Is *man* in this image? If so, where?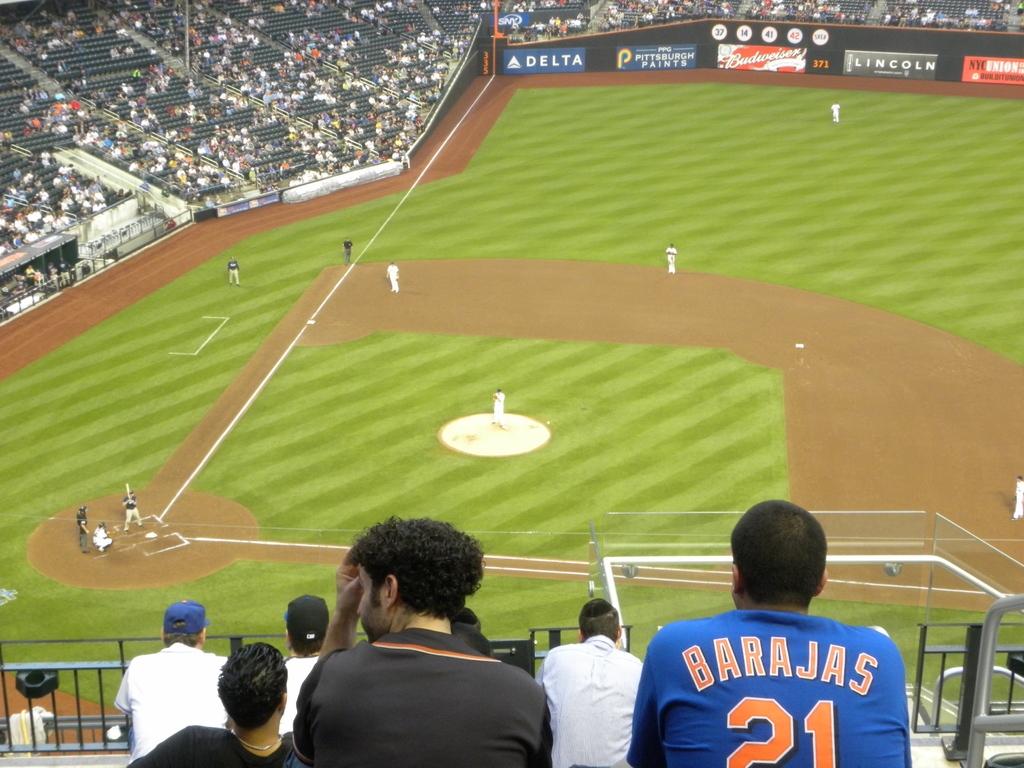
Yes, at bbox=[39, 149, 52, 169].
